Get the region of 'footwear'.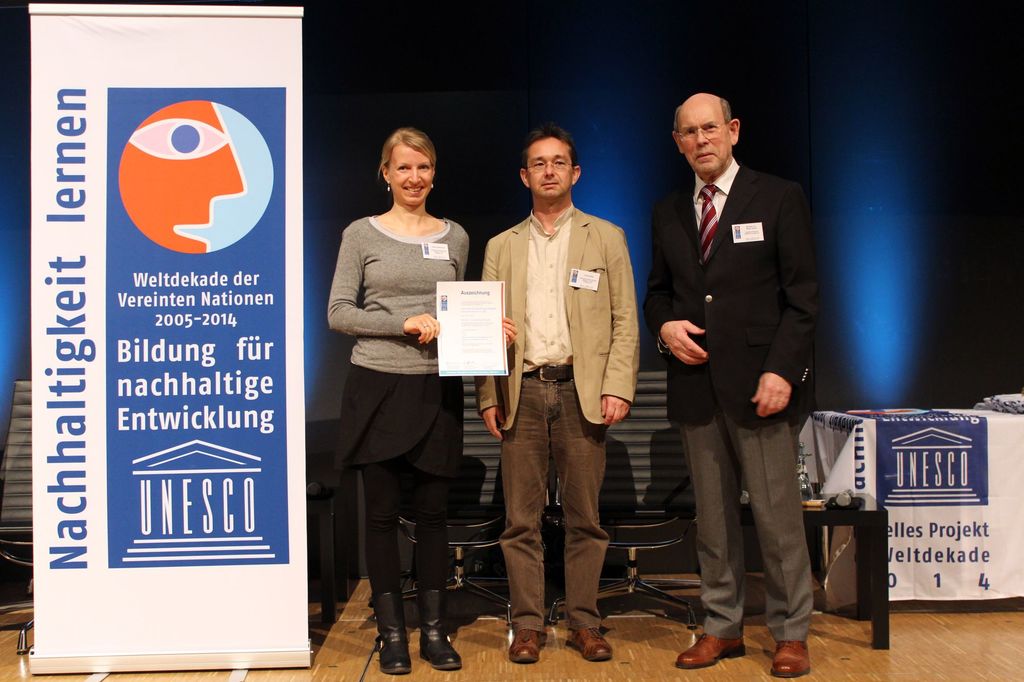
rect(561, 628, 618, 665).
